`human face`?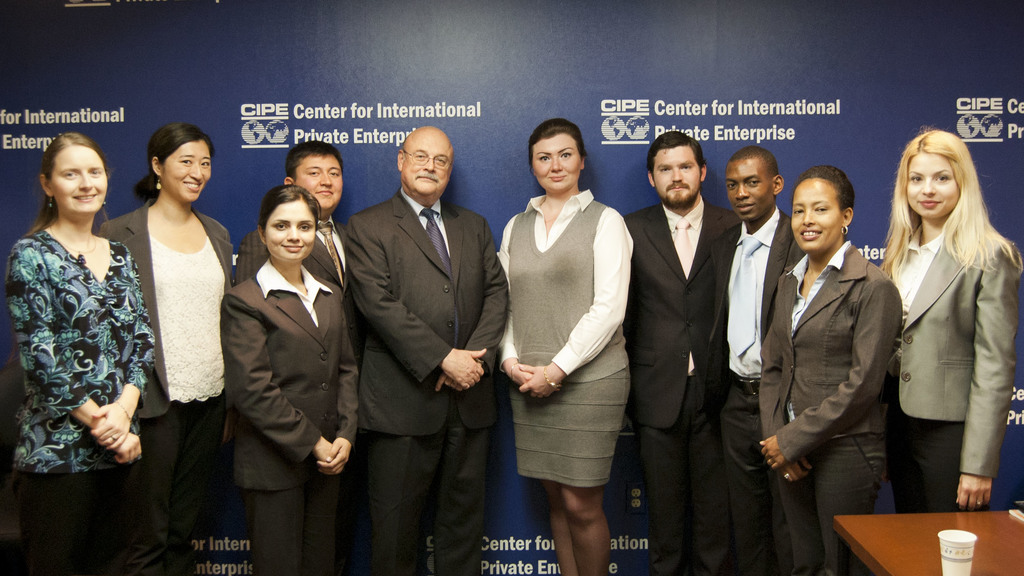
650 143 702 209
